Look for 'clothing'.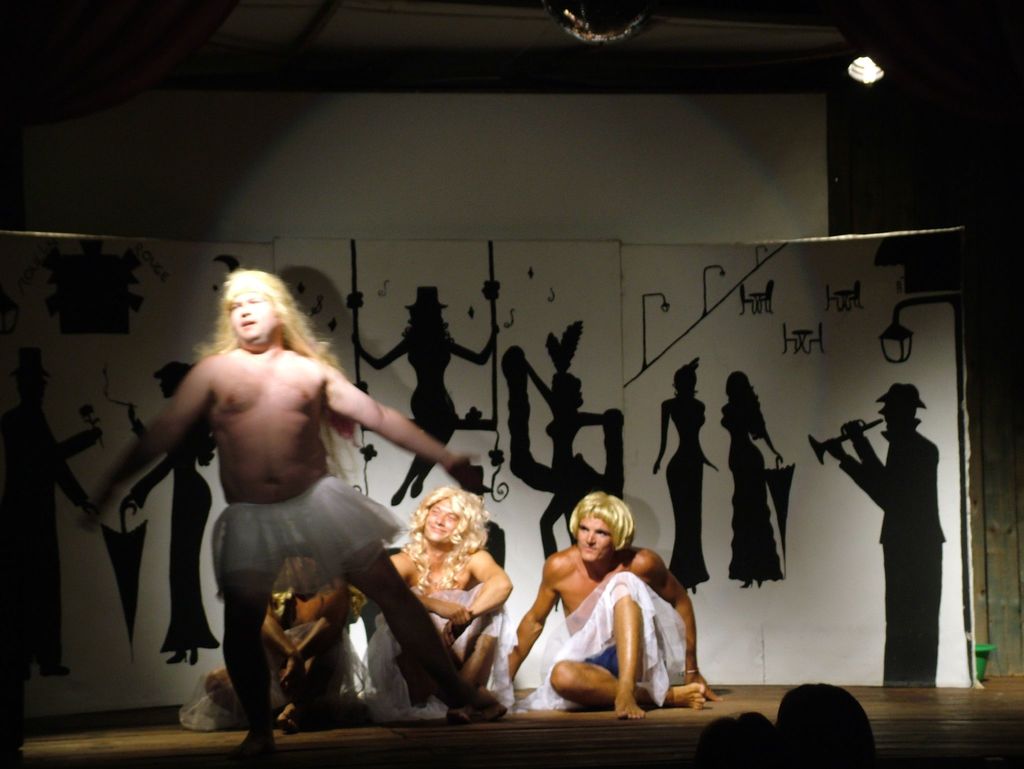
Found: pyautogui.locateOnScreen(720, 419, 785, 582).
